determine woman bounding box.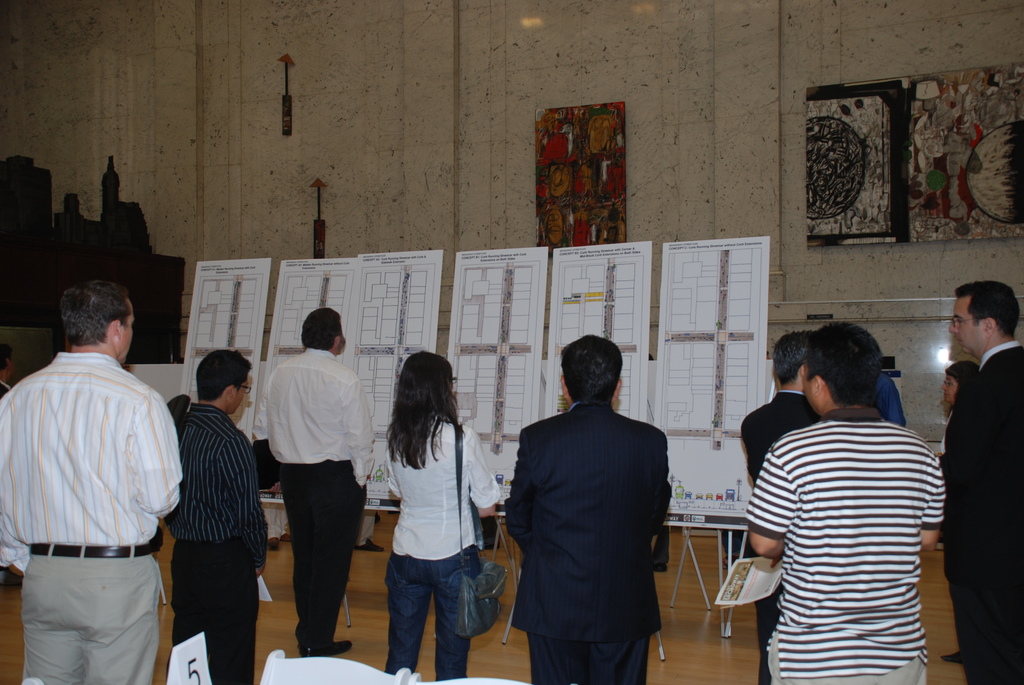
Determined: left=362, top=346, right=501, bottom=682.
